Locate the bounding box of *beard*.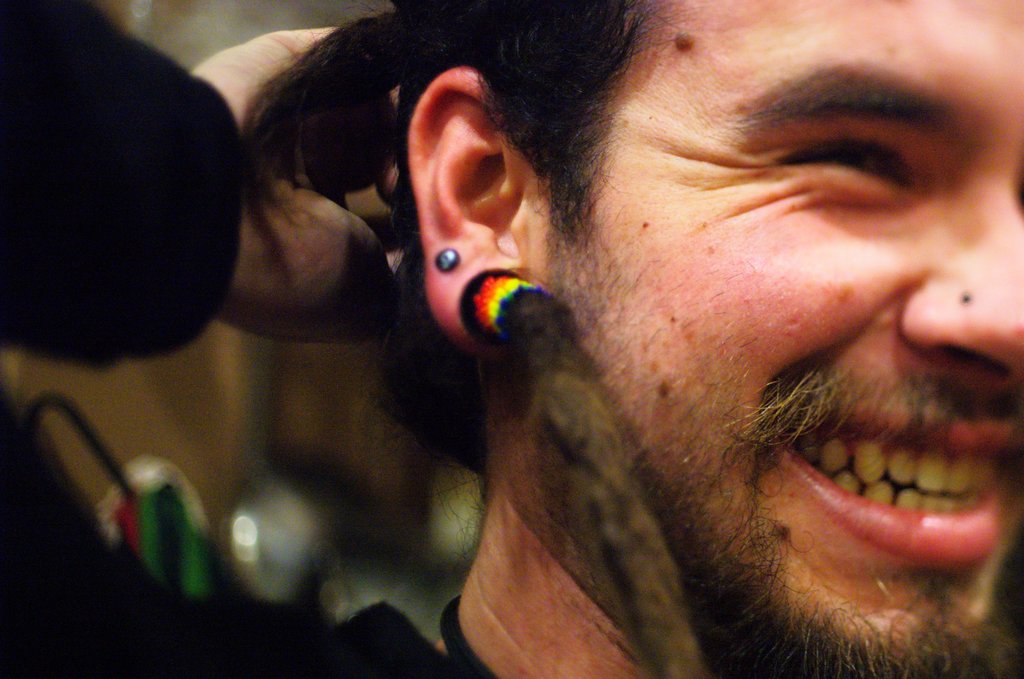
Bounding box: region(514, 438, 1023, 678).
